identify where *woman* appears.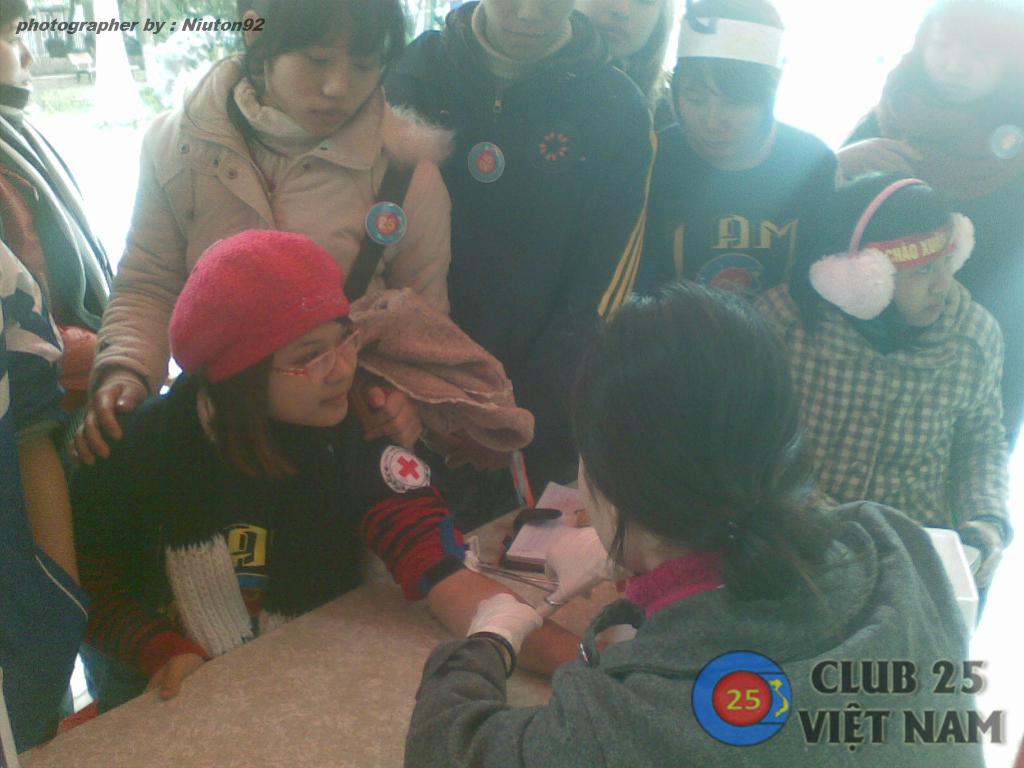
Appears at detection(573, 0, 676, 117).
